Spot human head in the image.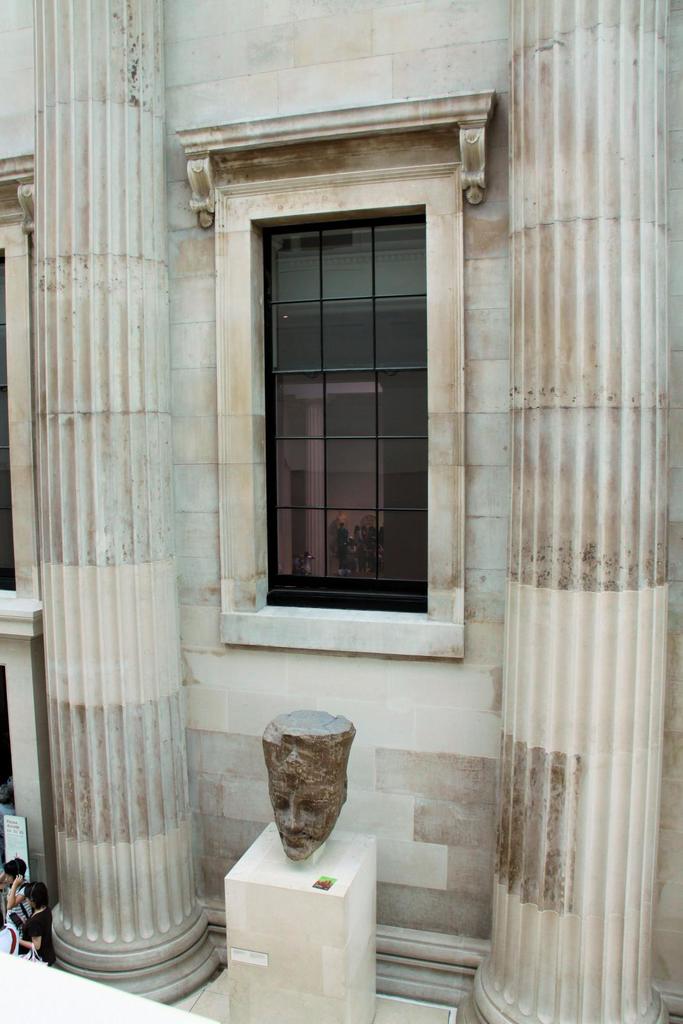
human head found at (3, 858, 26, 886).
